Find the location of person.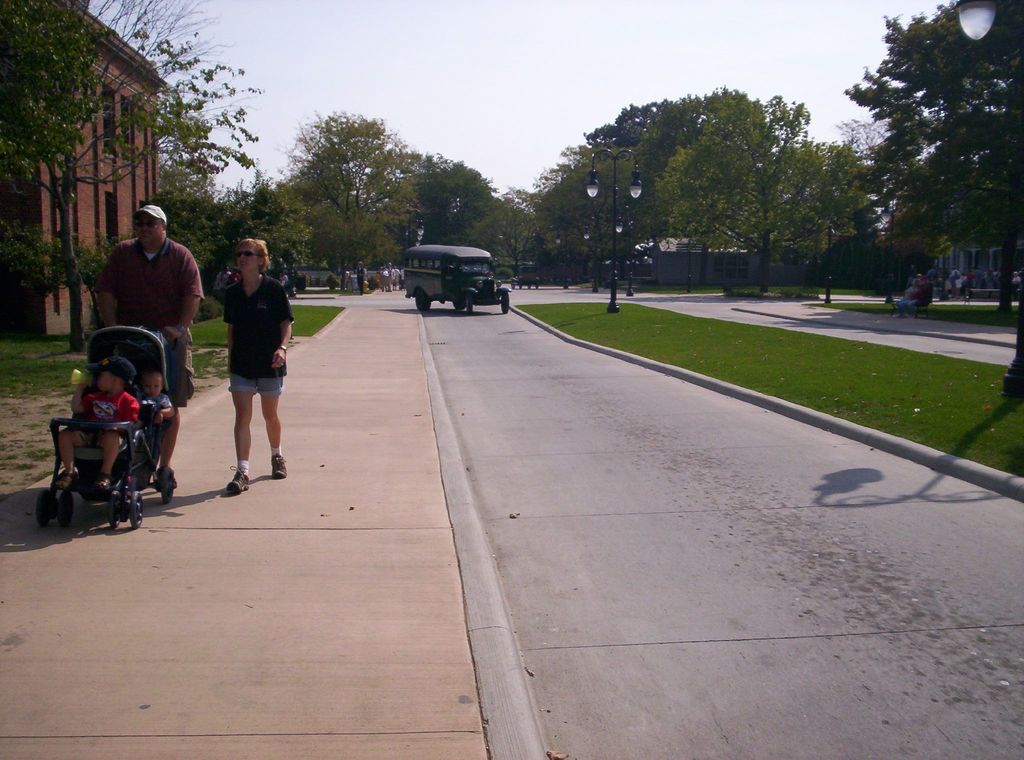
Location: select_region(56, 347, 139, 498).
